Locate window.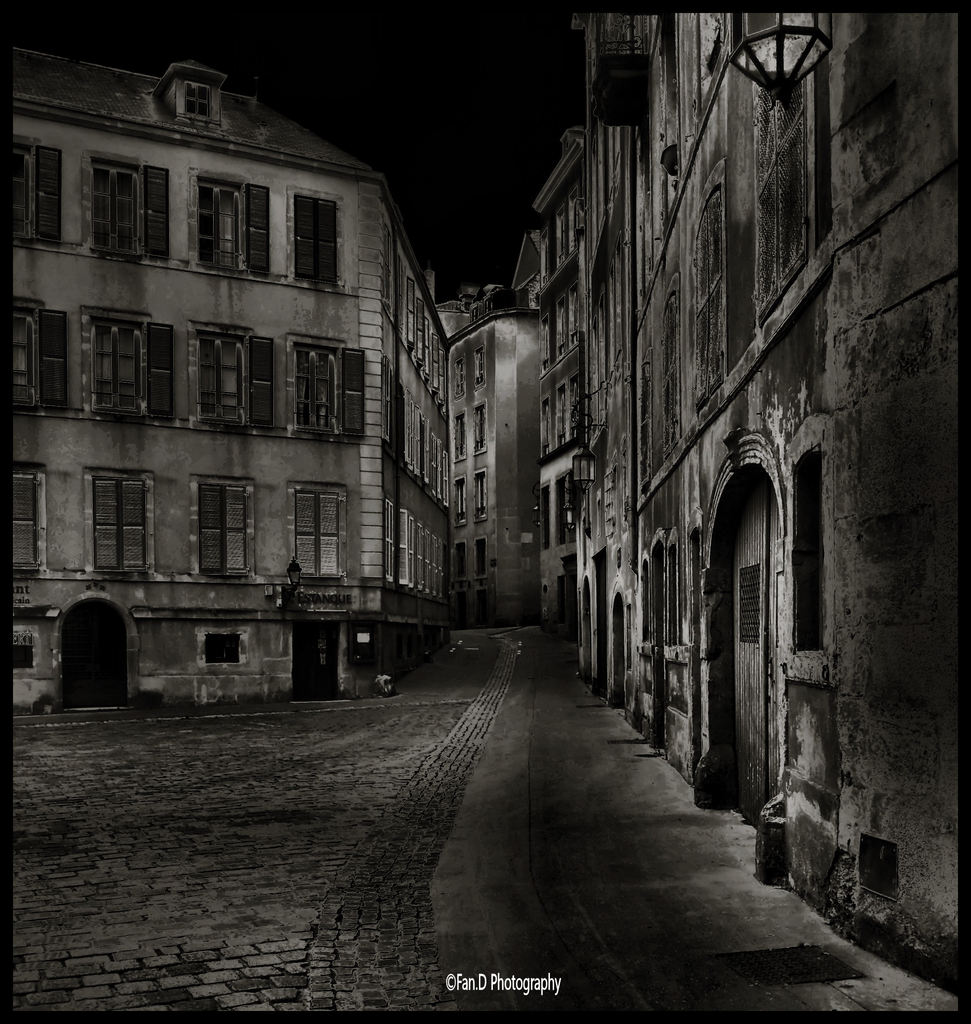
Bounding box: left=453, top=540, right=464, bottom=590.
